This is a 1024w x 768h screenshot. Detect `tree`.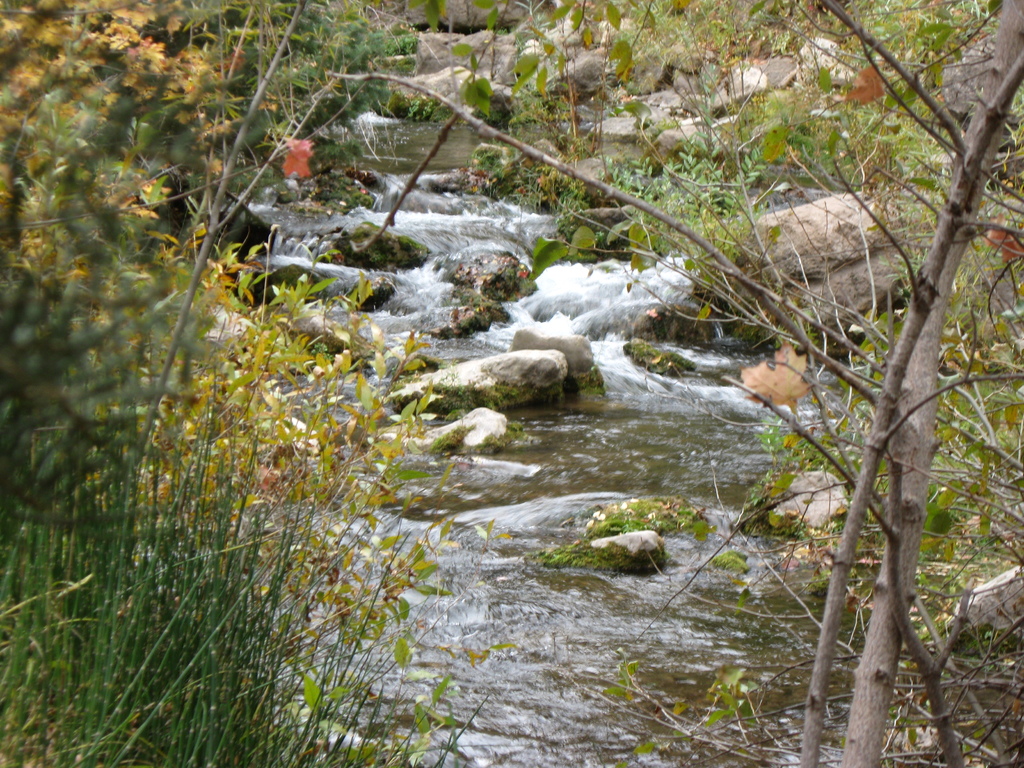
[0,0,418,491].
